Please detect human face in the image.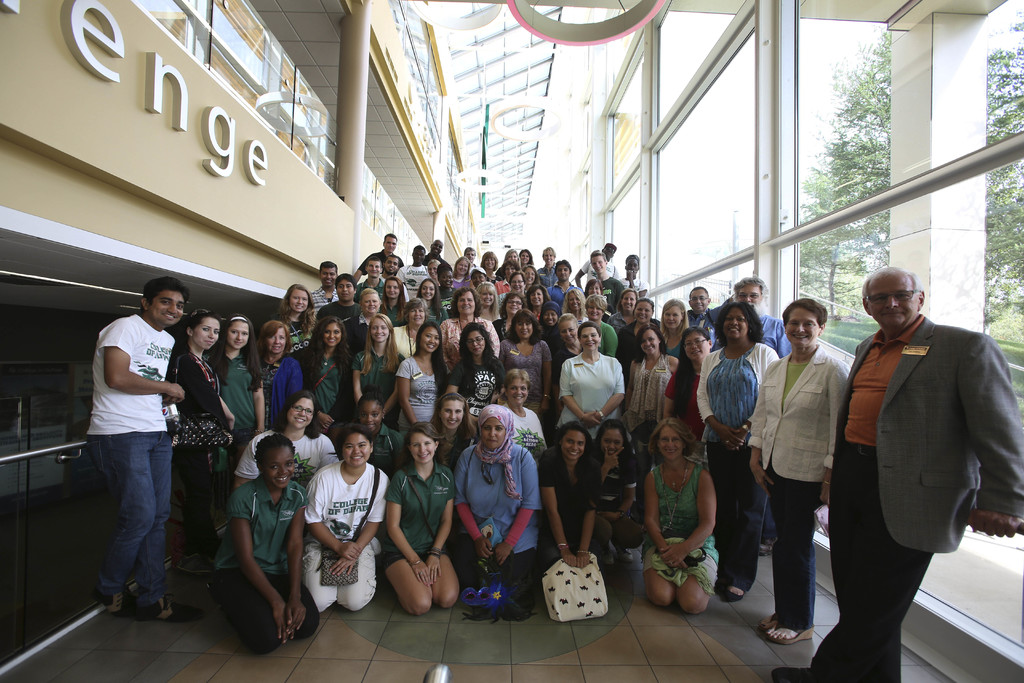
bbox=(382, 236, 395, 251).
